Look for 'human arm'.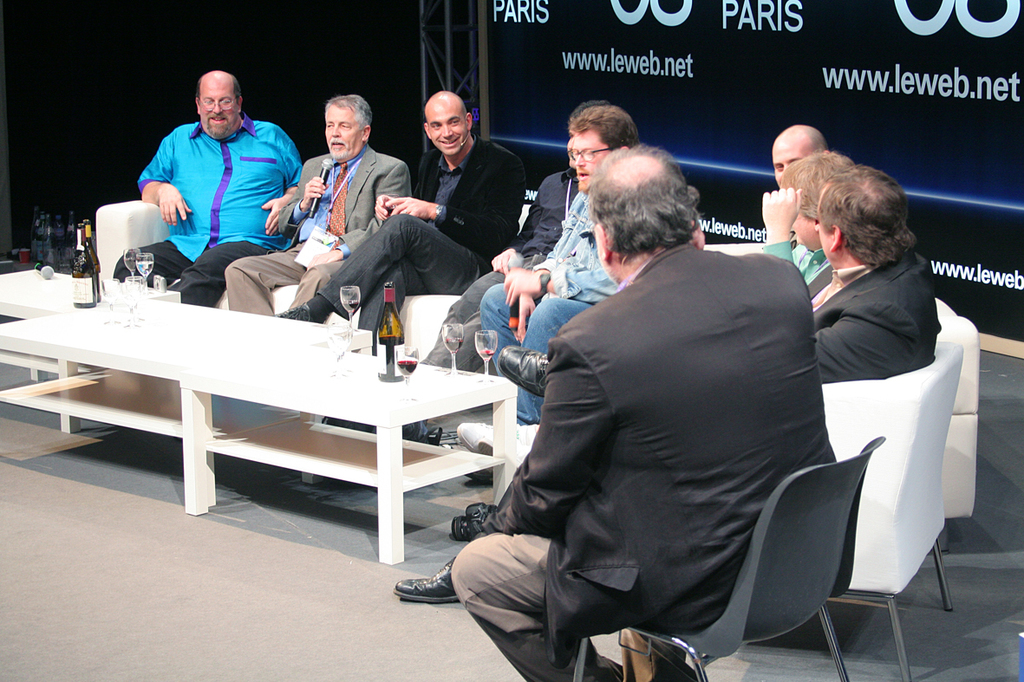
Found: select_region(140, 133, 192, 225).
